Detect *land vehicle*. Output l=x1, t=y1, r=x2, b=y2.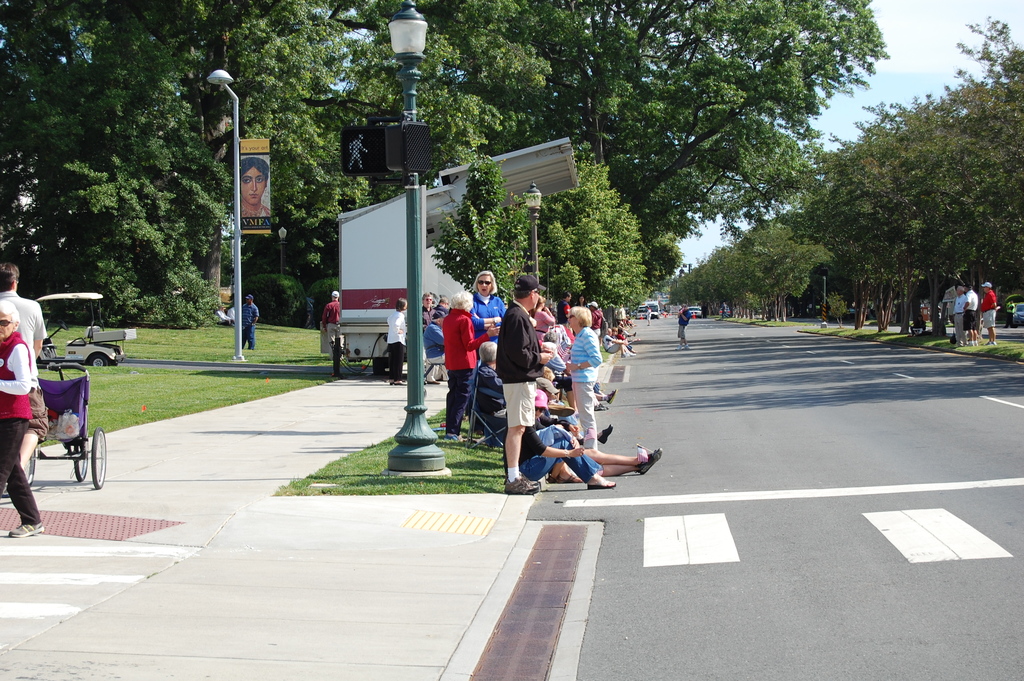
l=716, t=305, r=732, b=318.
